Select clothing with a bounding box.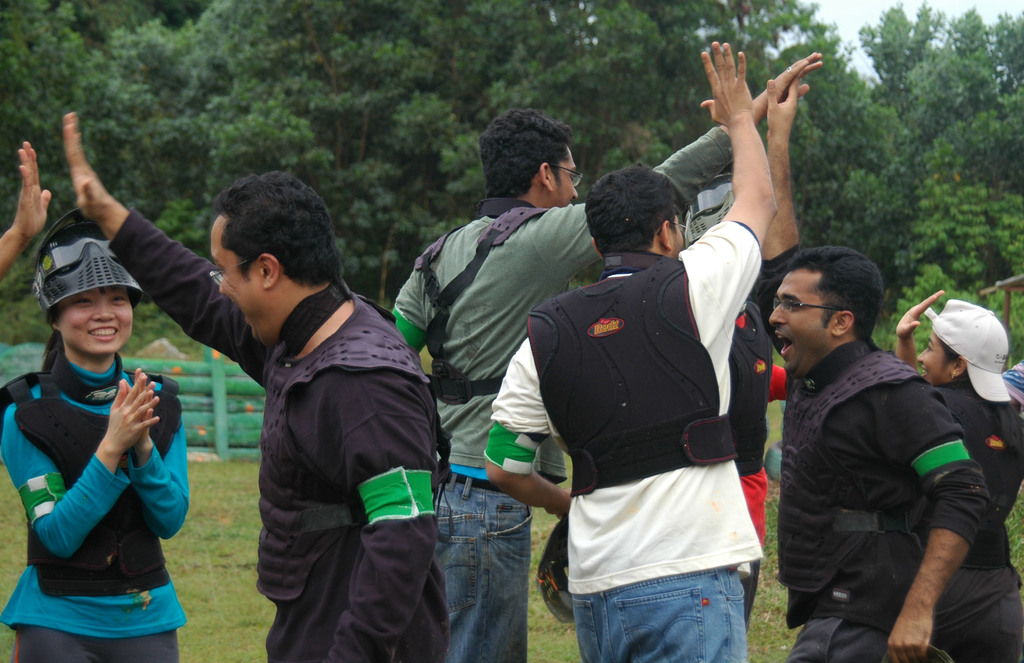
106 207 461 662.
